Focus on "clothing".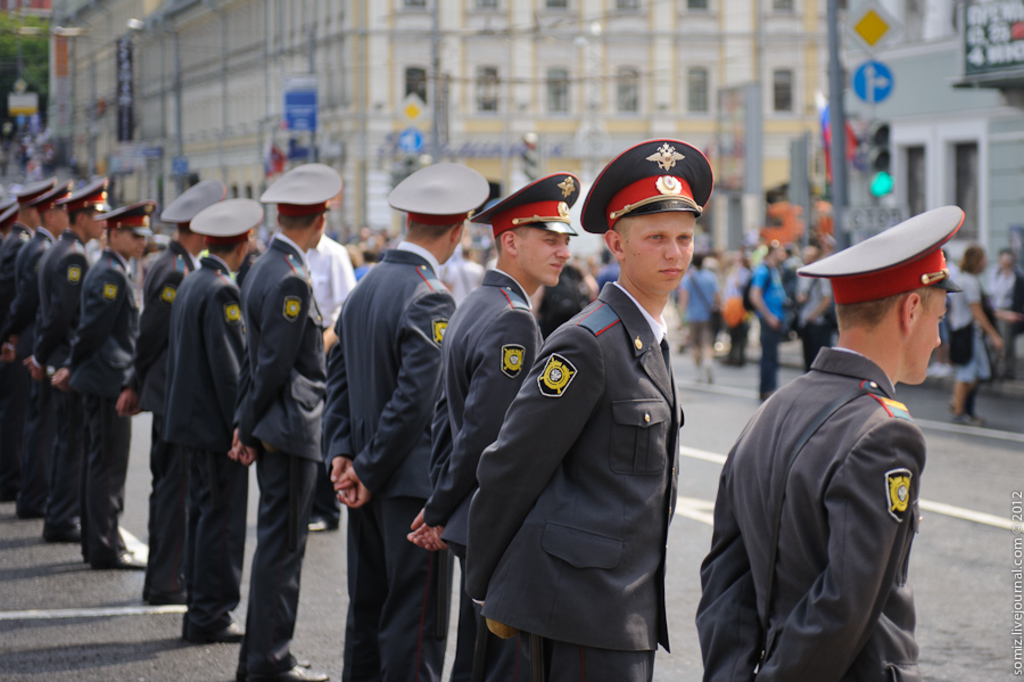
Focused at region(469, 273, 678, 681).
